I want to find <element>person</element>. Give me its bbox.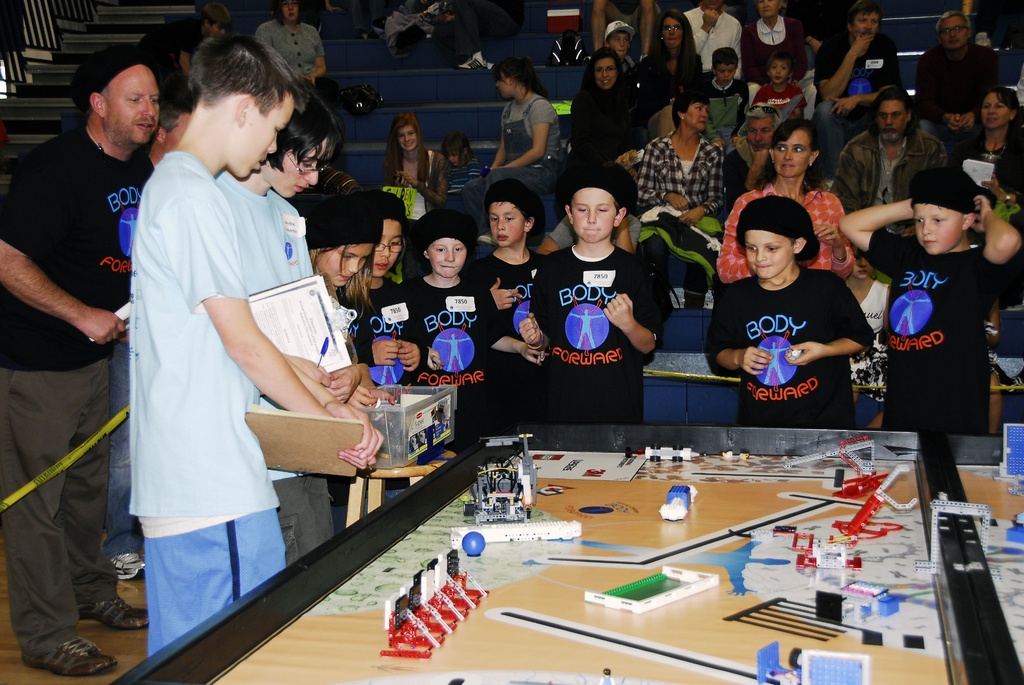
x1=841 y1=163 x2=1020 y2=432.
